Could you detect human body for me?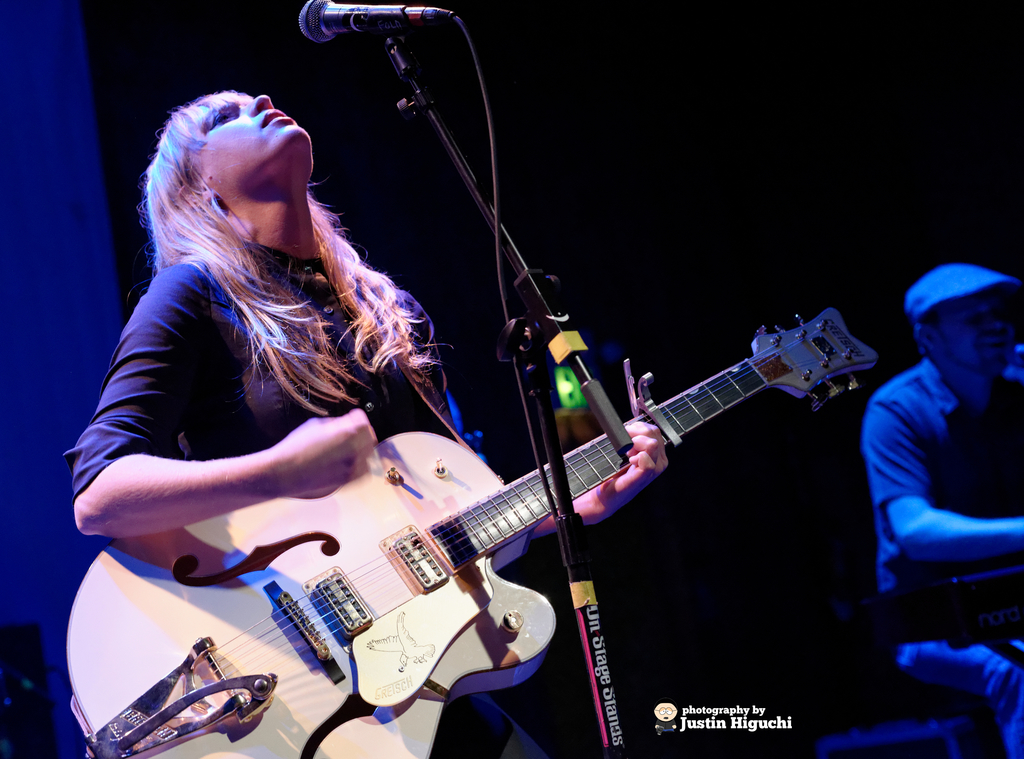
Detection result: 845, 244, 1018, 689.
